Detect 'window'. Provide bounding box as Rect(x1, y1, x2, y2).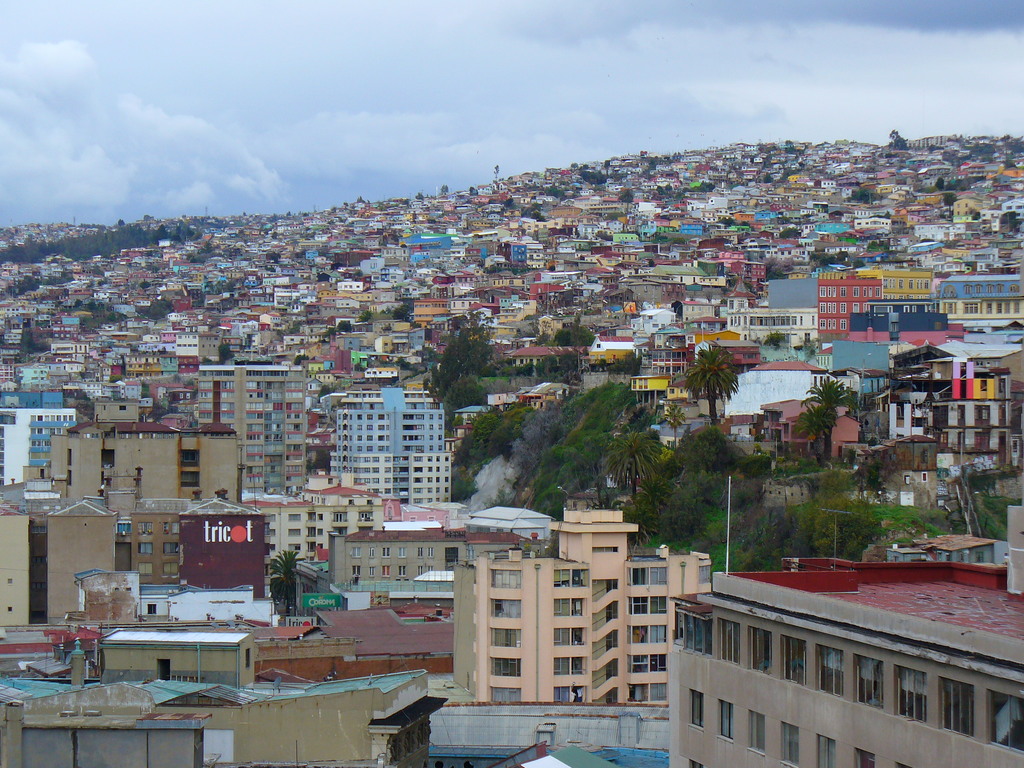
Rect(833, 317, 836, 329).
